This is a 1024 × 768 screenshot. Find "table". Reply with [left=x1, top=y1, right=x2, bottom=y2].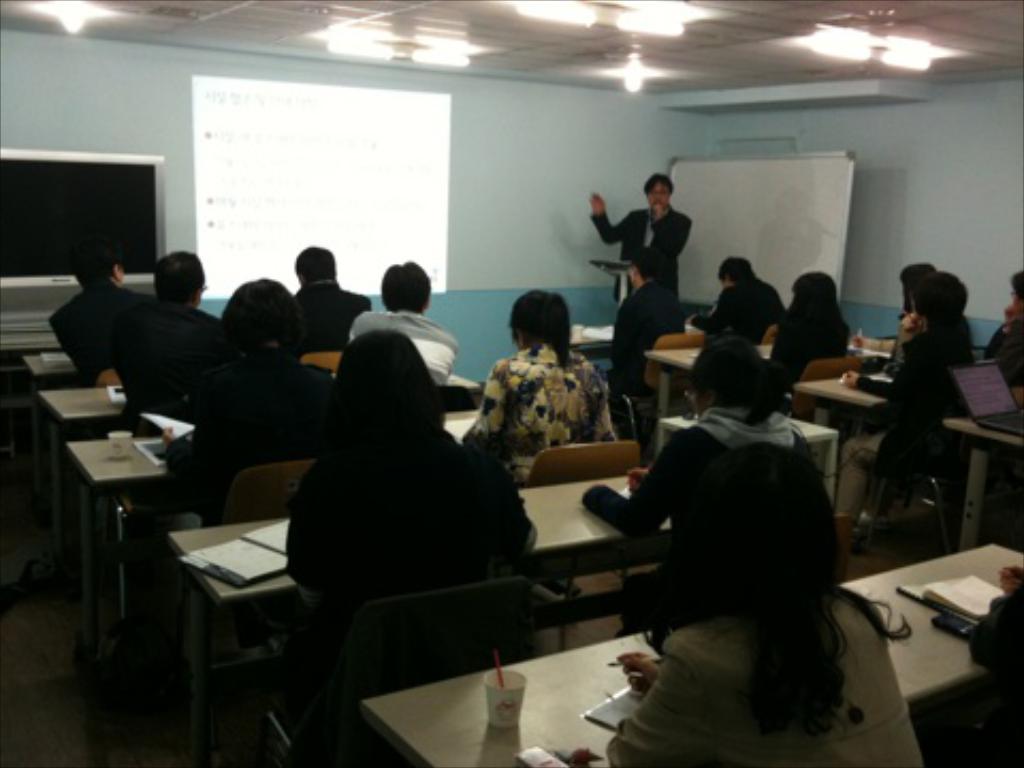
[left=13, top=339, right=77, bottom=418].
